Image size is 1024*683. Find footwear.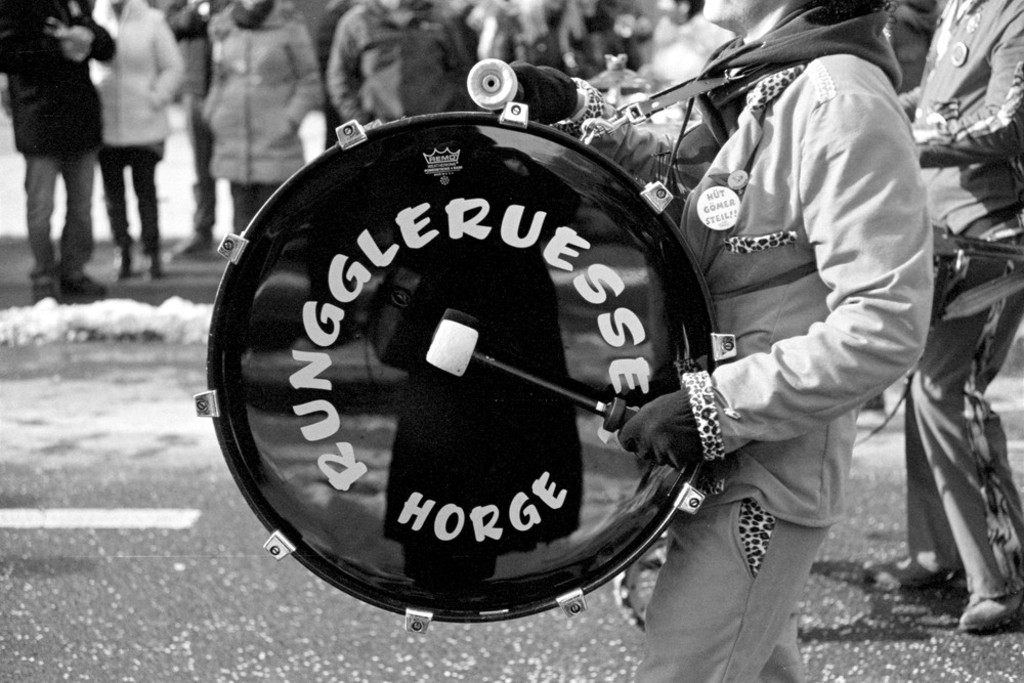
<box>31,282,55,307</box>.
